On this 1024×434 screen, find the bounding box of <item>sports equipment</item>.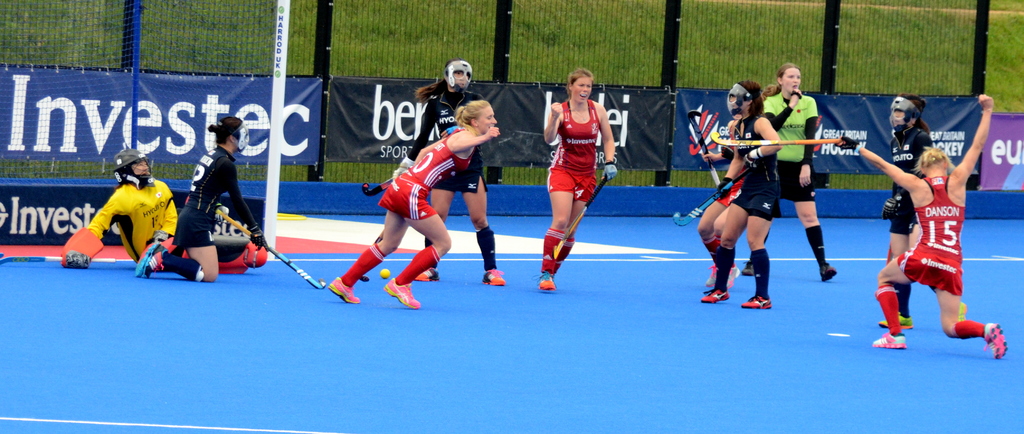
Bounding box: pyautogui.locateOnScreen(674, 159, 755, 226).
